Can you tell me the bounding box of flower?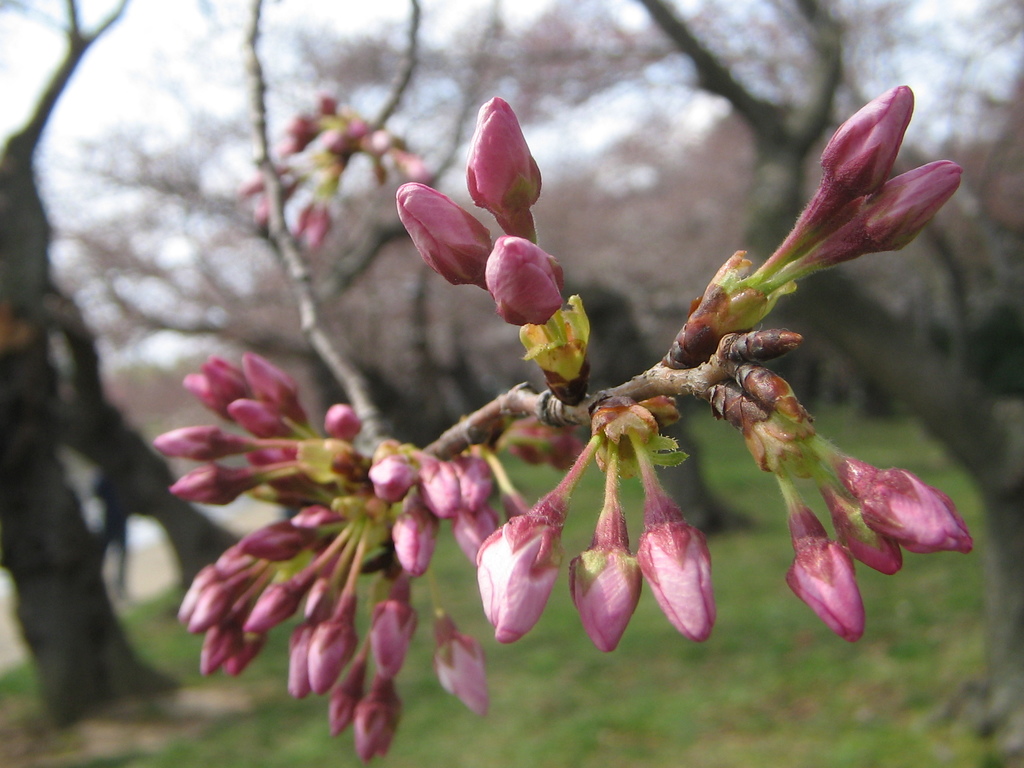
box(568, 450, 641, 650).
